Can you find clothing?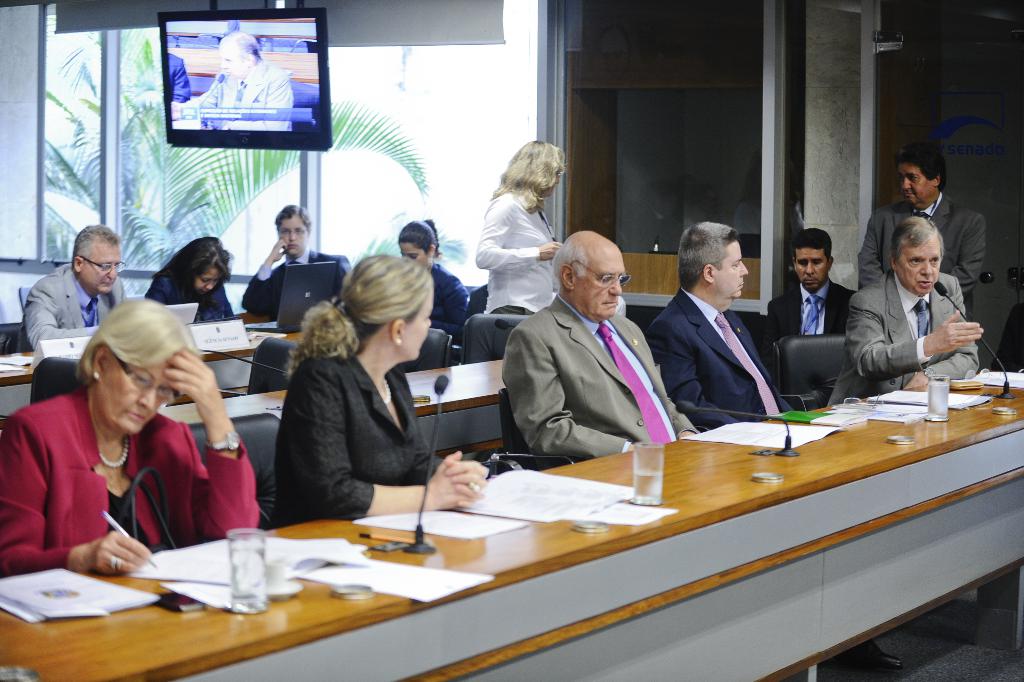
Yes, bounding box: (left=271, top=348, right=446, bottom=523).
